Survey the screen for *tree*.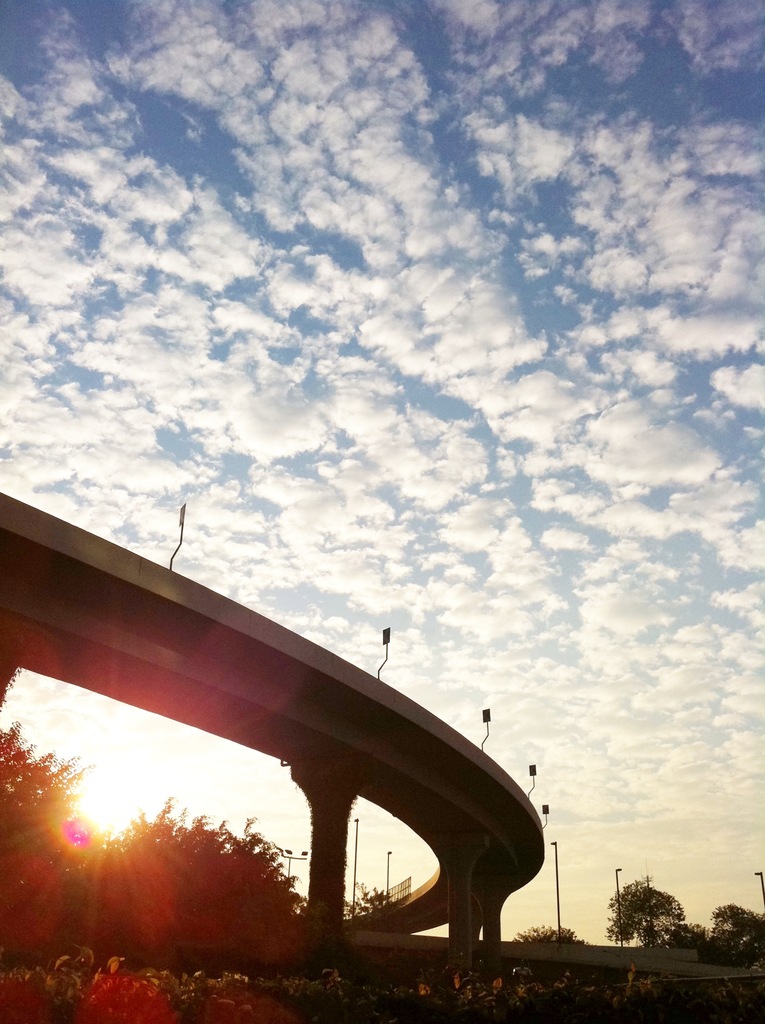
Survey found: select_region(0, 734, 92, 963).
